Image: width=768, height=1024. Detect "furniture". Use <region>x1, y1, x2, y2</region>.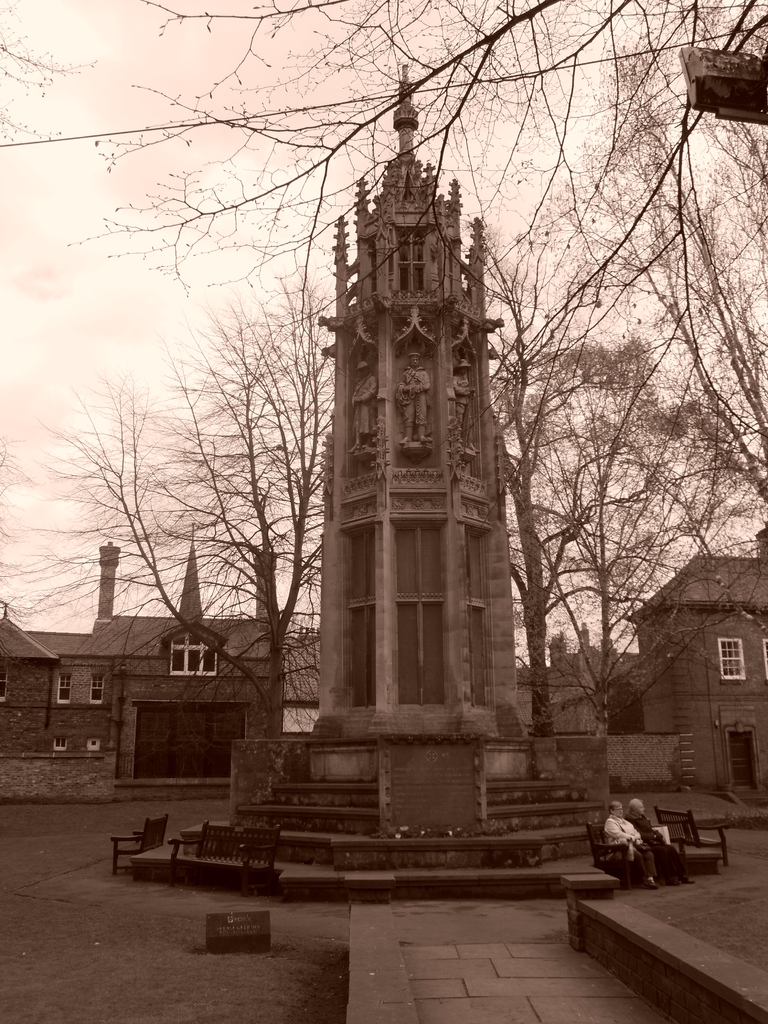
<region>672, 840, 730, 884</region>.
